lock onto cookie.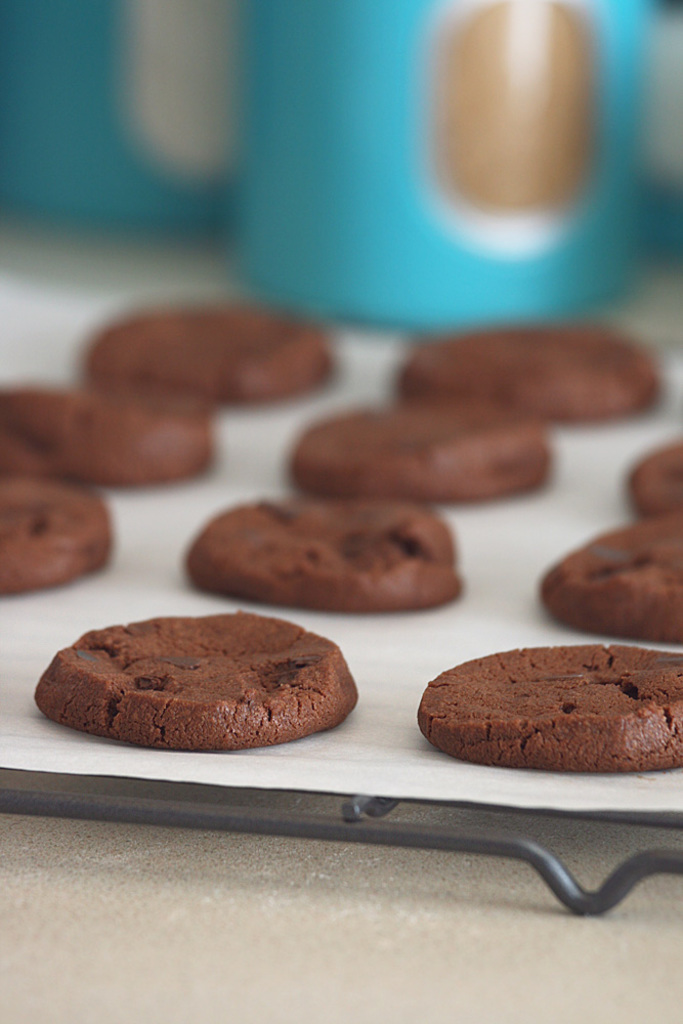
Locked: bbox(0, 462, 112, 590).
